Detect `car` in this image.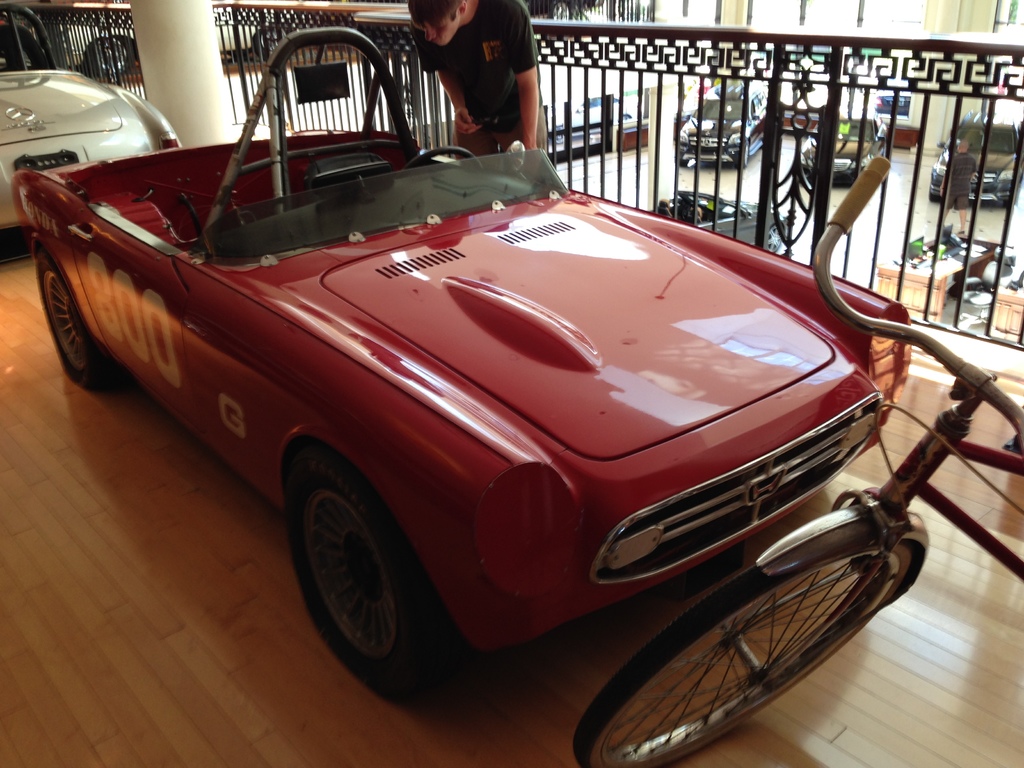
Detection: (563, 92, 633, 146).
